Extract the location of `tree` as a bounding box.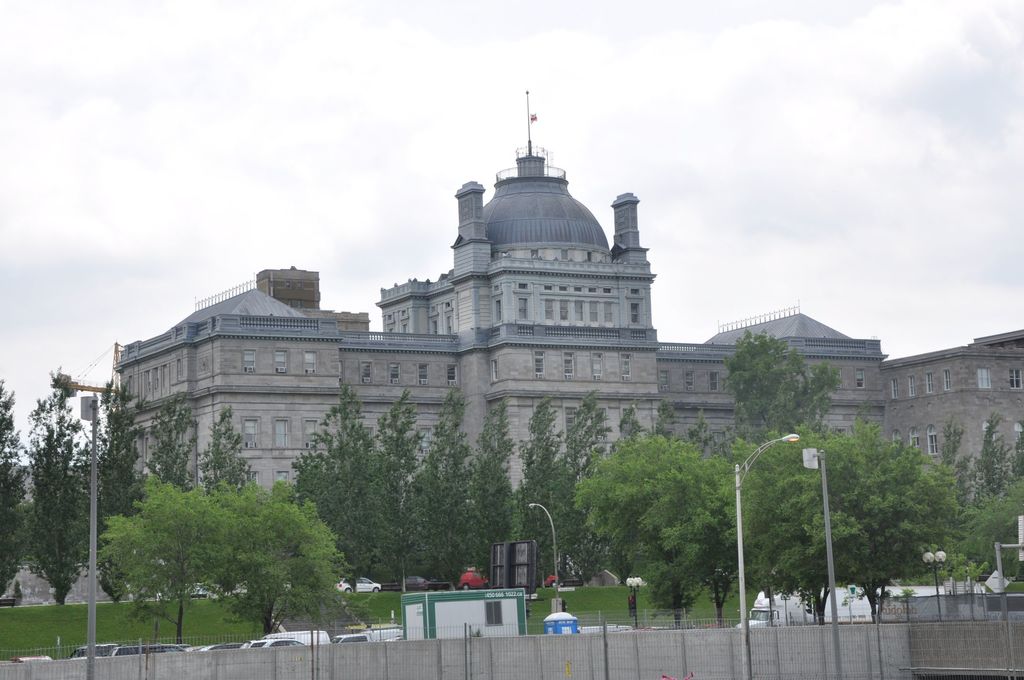
region(518, 396, 585, 597).
